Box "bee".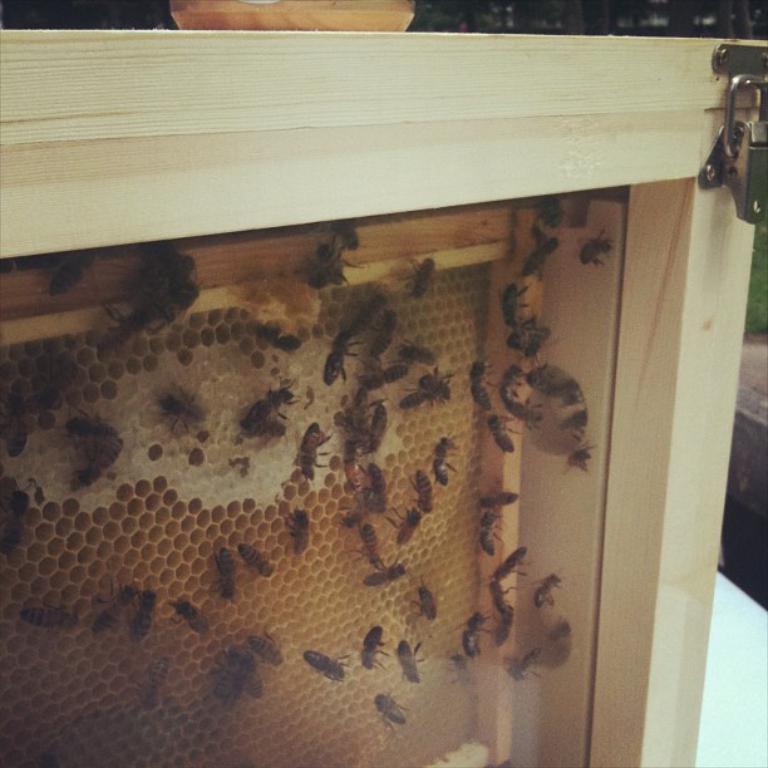
{"x1": 384, "y1": 507, "x2": 418, "y2": 542}.
